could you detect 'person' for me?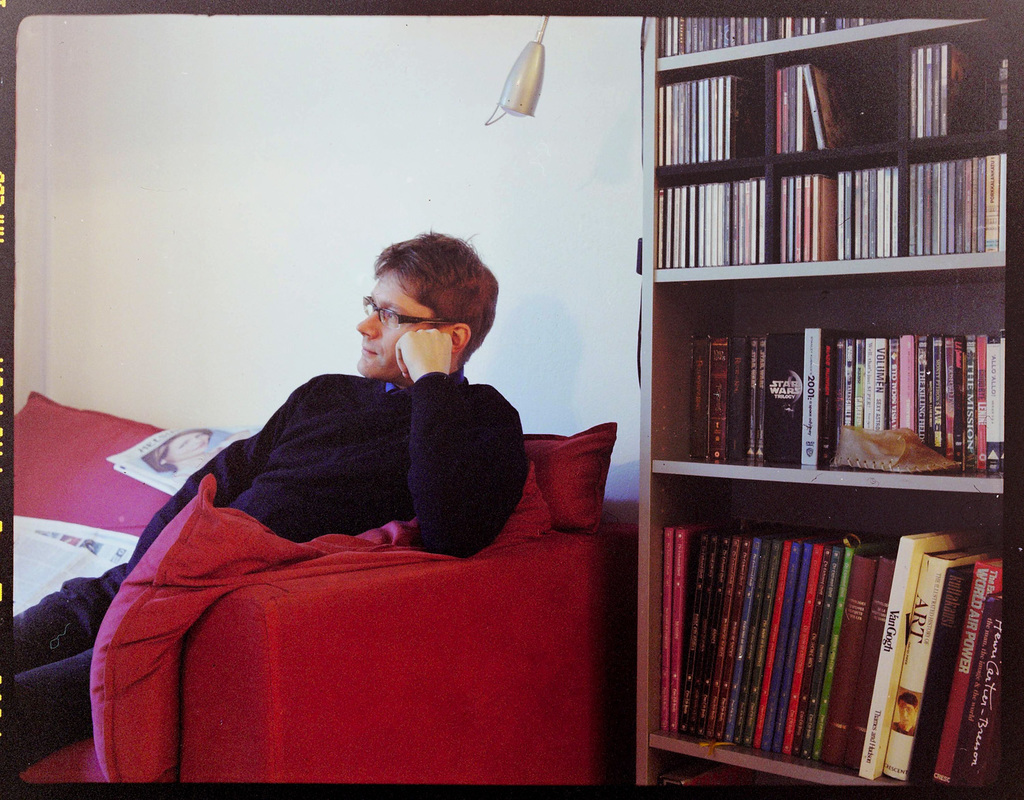
Detection result: bbox(13, 231, 530, 769).
